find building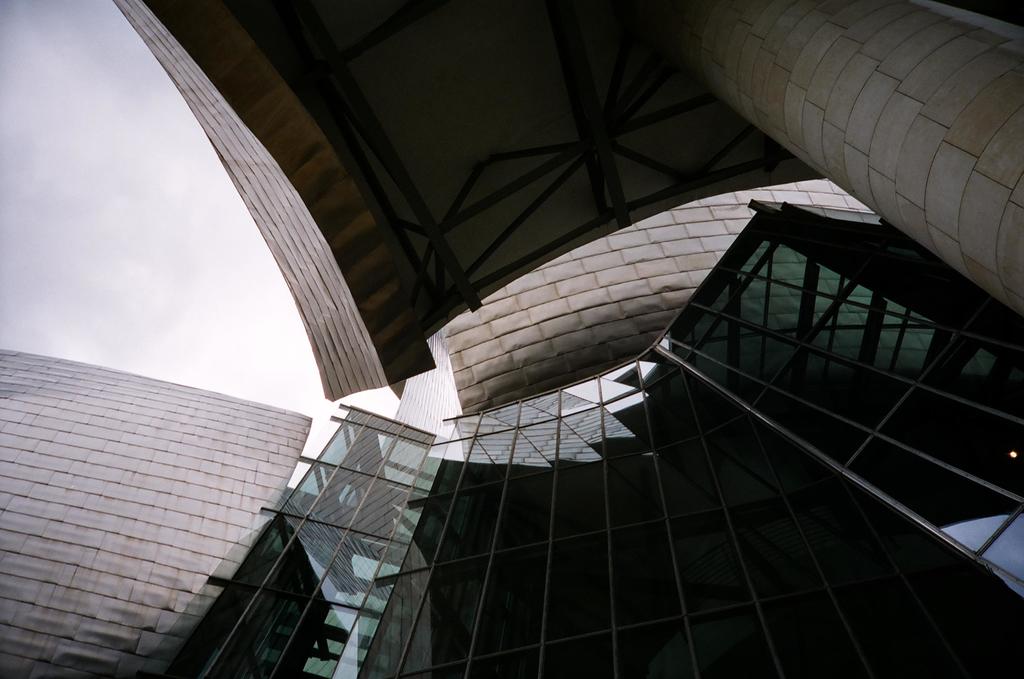
(x1=0, y1=0, x2=1023, y2=678)
